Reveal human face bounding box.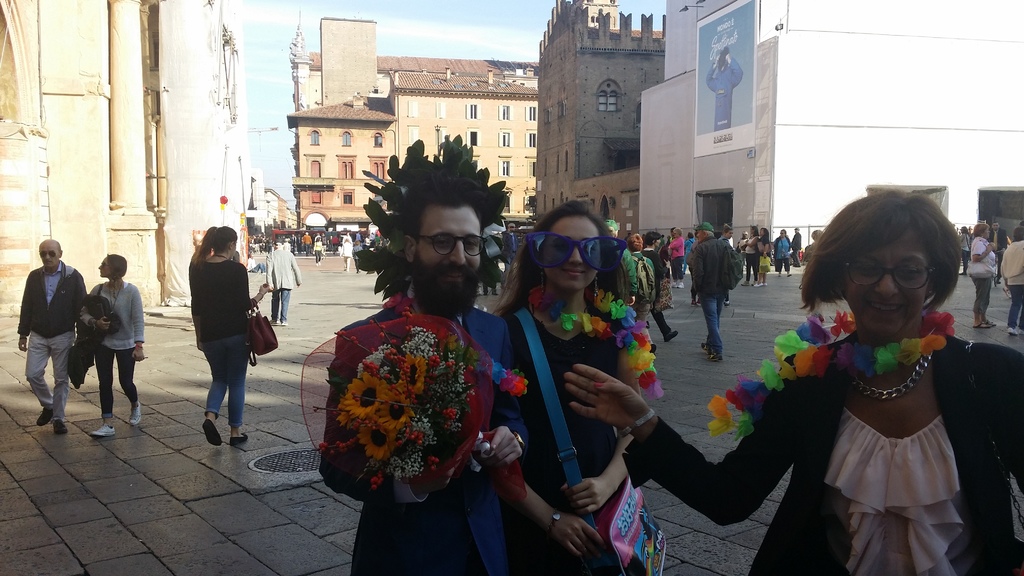
Revealed: left=840, top=234, right=929, bottom=336.
